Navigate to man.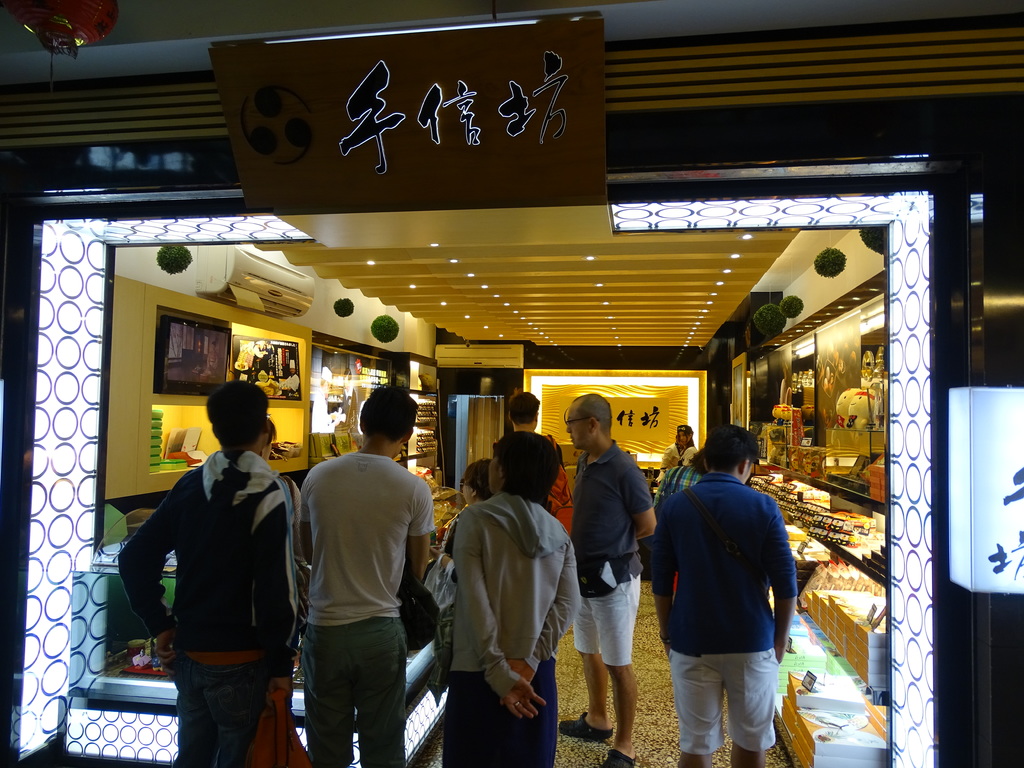
Navigation target: 552,392,659,767.
